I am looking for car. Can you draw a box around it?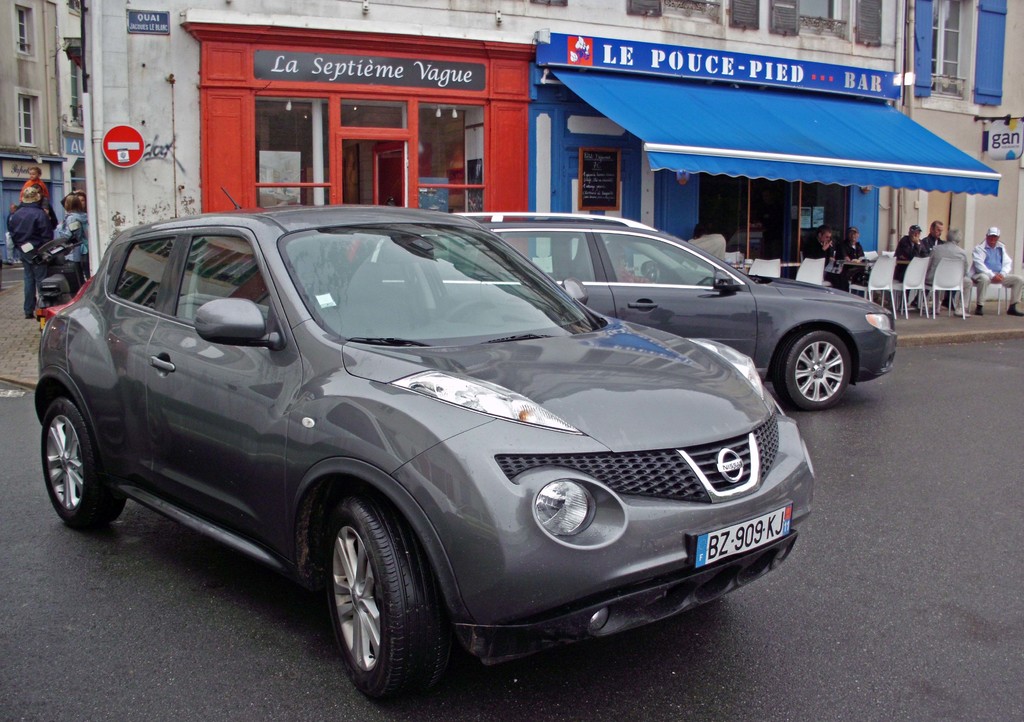
Sure, the bounding box is bbox=(349, 205, 900, 410).
